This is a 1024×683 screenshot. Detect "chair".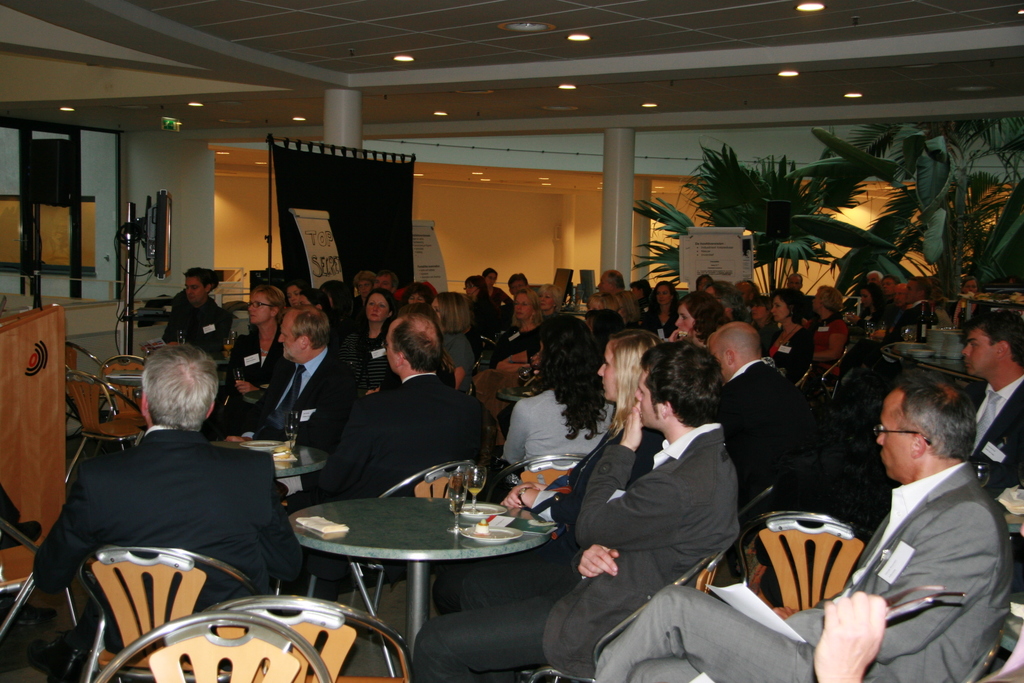
crop(0, 512, 81, 646).
